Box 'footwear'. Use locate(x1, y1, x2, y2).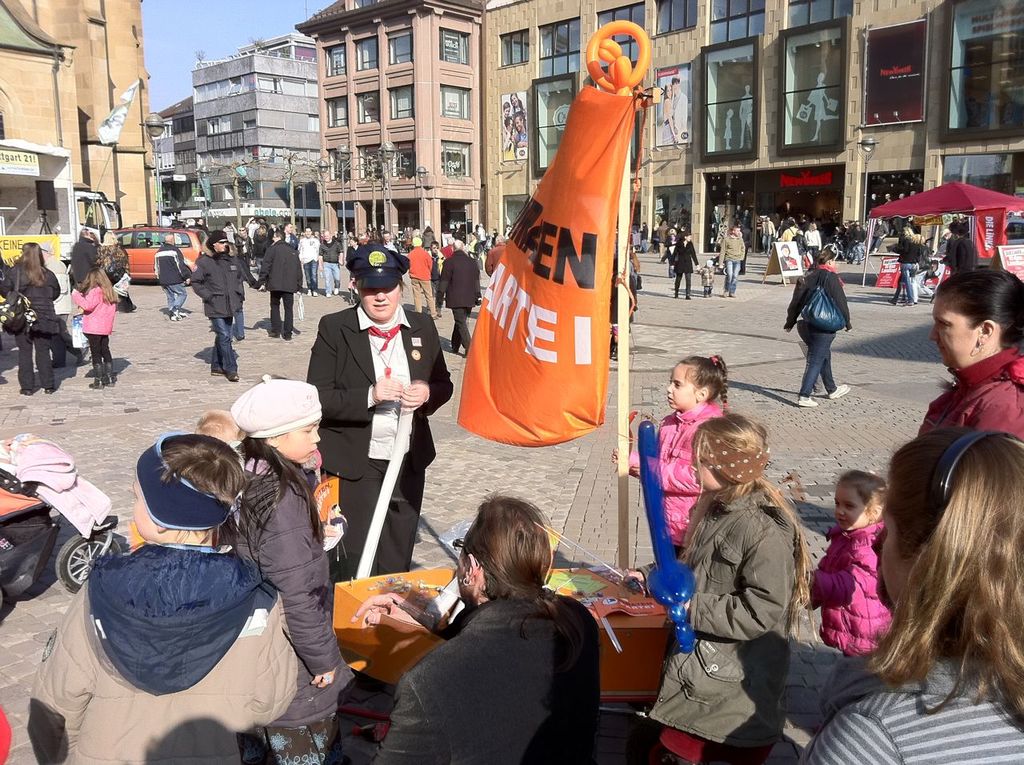
locate(86, 359, 118, 386).
